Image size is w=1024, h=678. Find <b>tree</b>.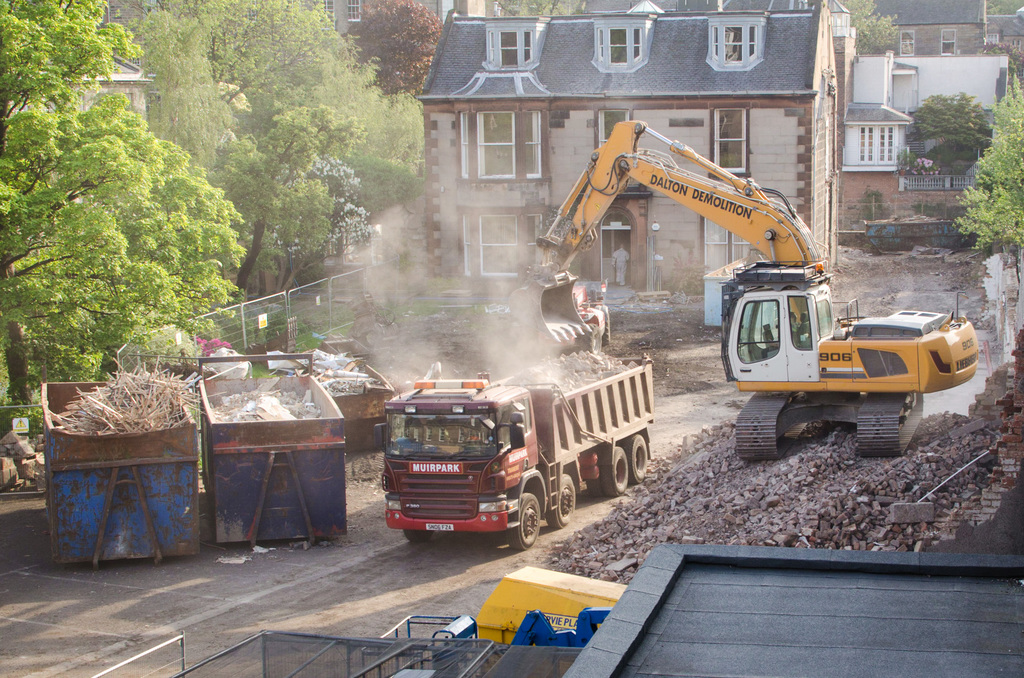
bbox=(837, 0, 899, 53).
